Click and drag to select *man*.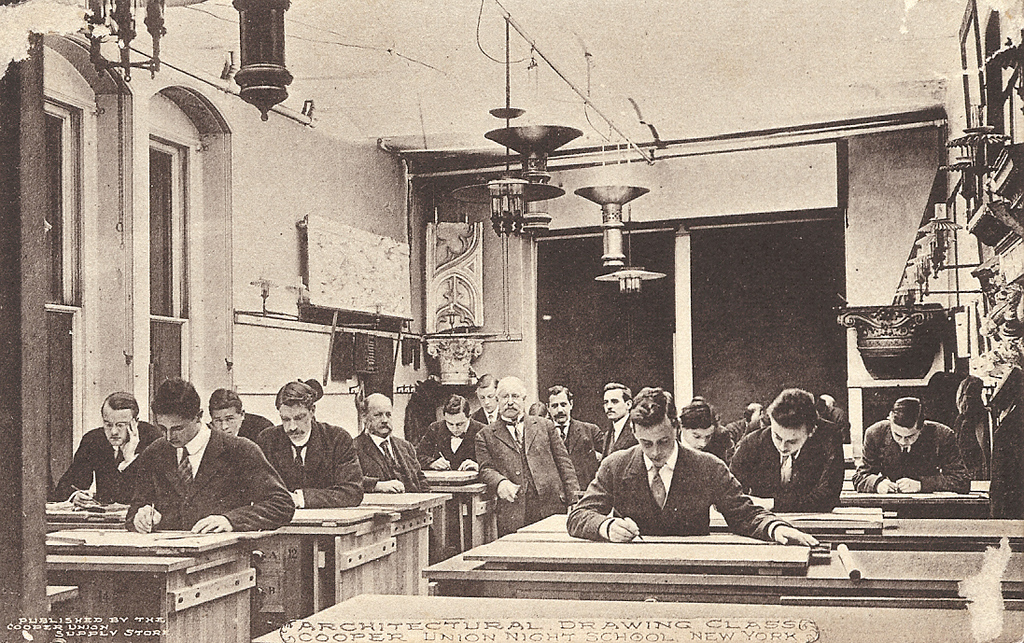
Selection: {"x1": 574, "y1": 393, "x2": 751, "y2": 554}.
